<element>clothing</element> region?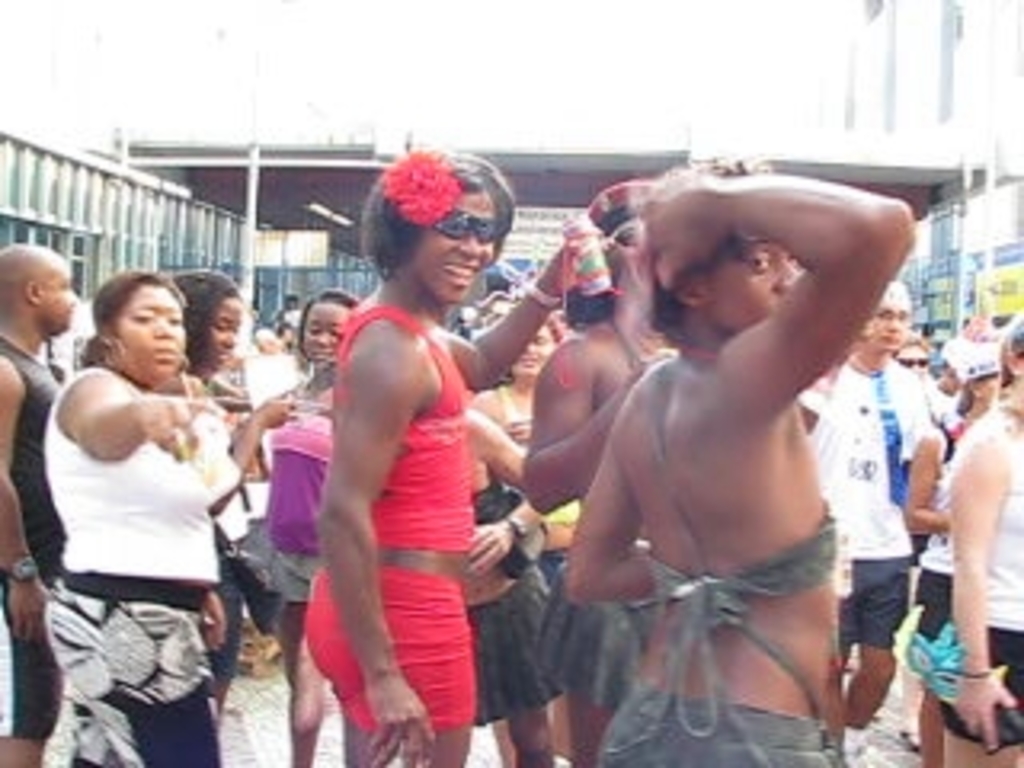
0,336,51,739
